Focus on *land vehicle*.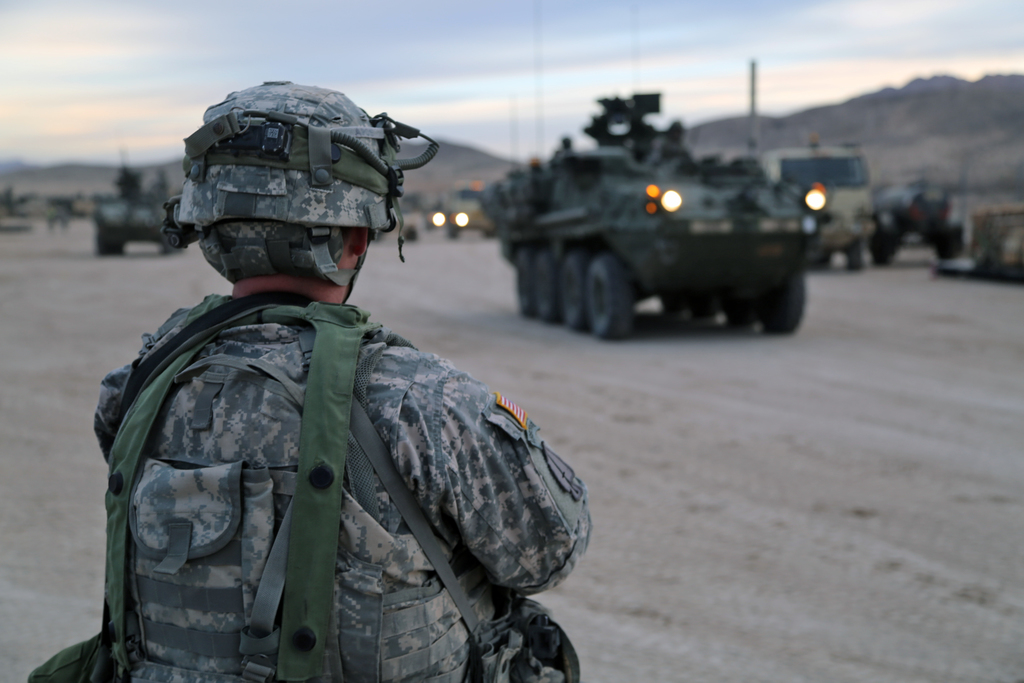
Focused at 705, 145, 876, 268.
